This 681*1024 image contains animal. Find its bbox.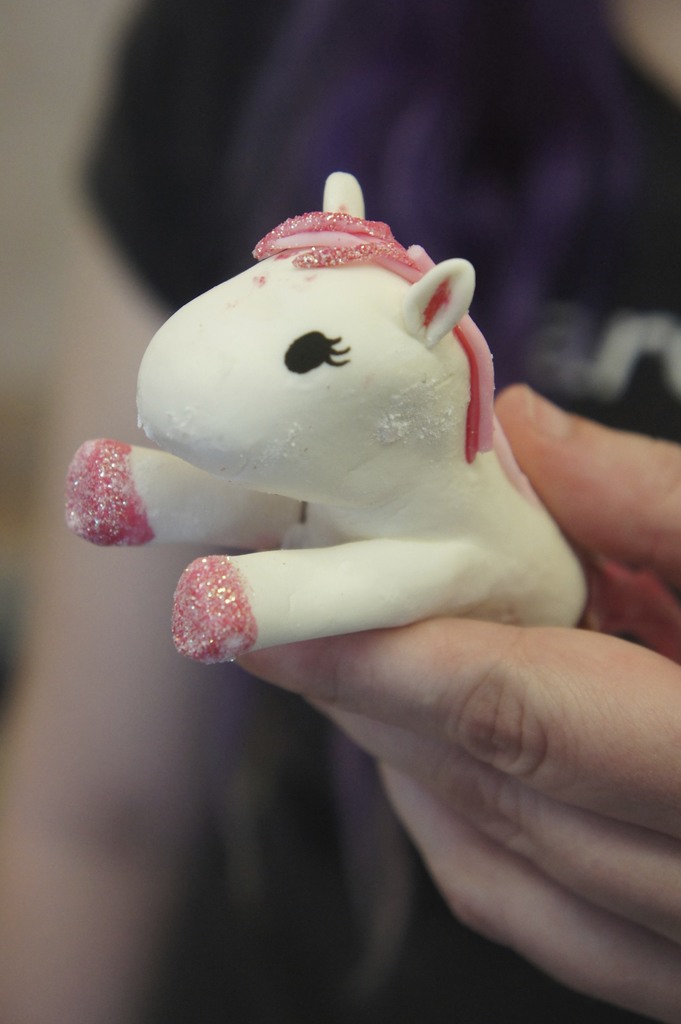
[x1=63, y1=169, x2=614, y2=675].
